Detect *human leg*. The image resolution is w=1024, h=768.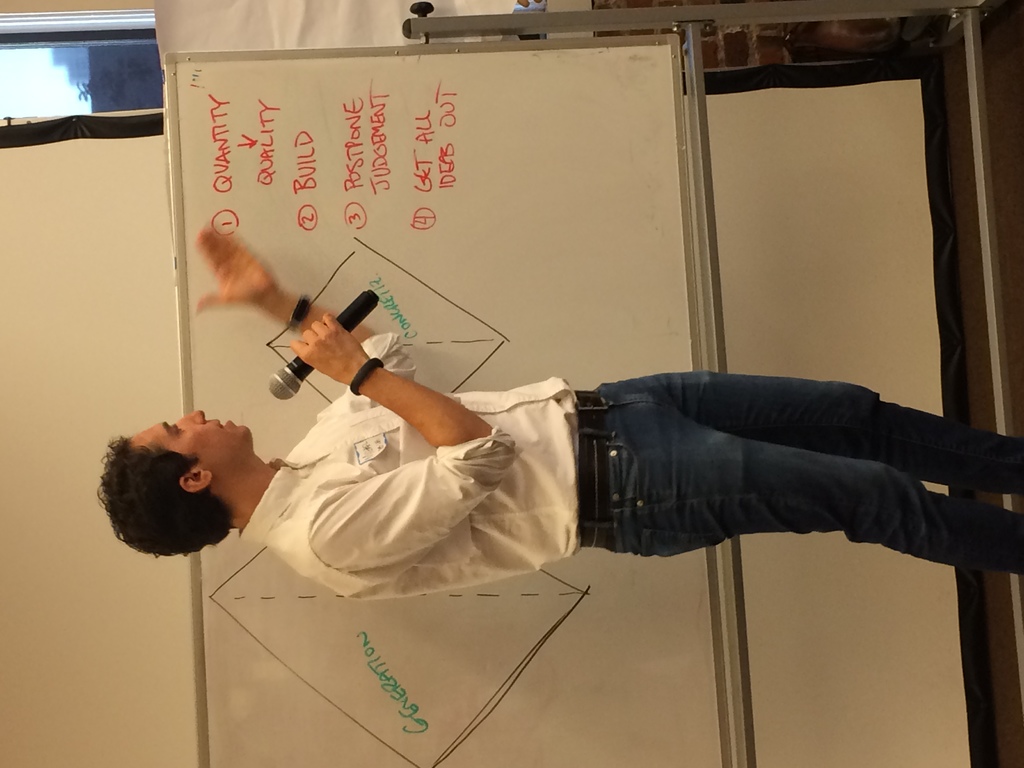
bbox=(566, 419, 1023, 582).
